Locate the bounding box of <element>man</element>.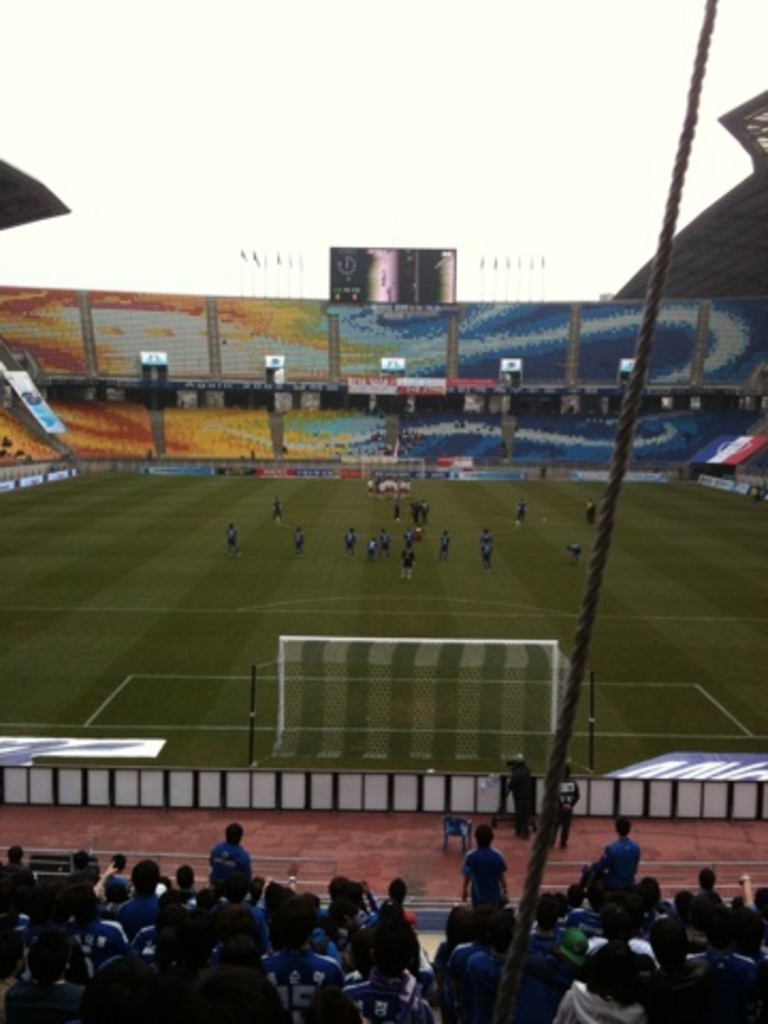
Bounding box: 461, 826, 518, 917.
